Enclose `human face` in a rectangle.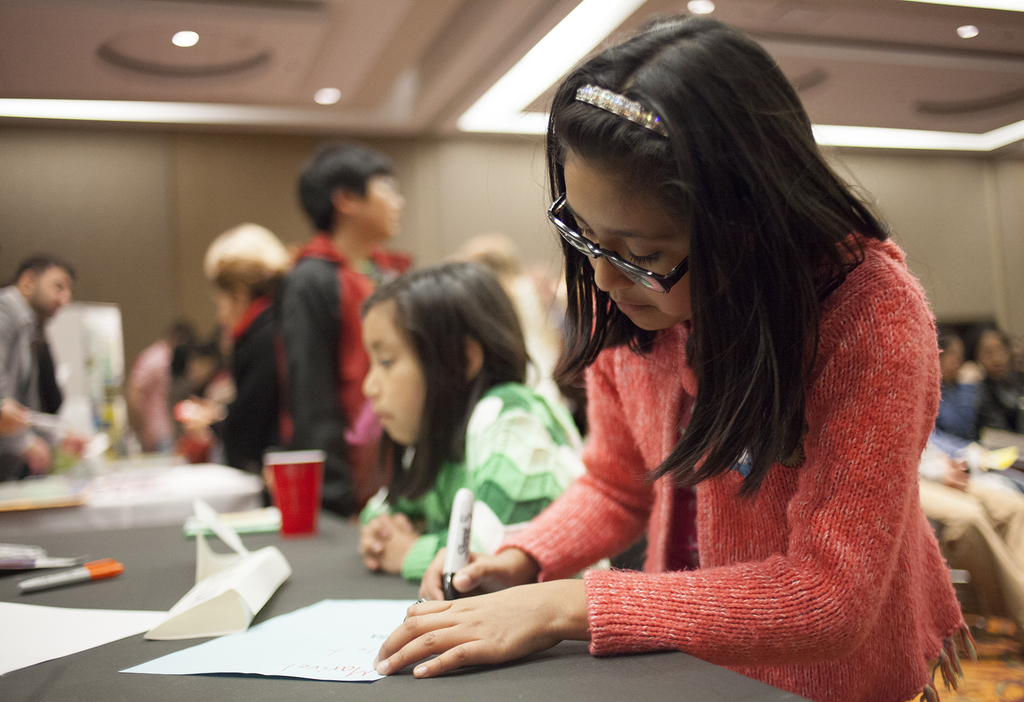
[x1=364, y1=300, x2=425, y2=441].
